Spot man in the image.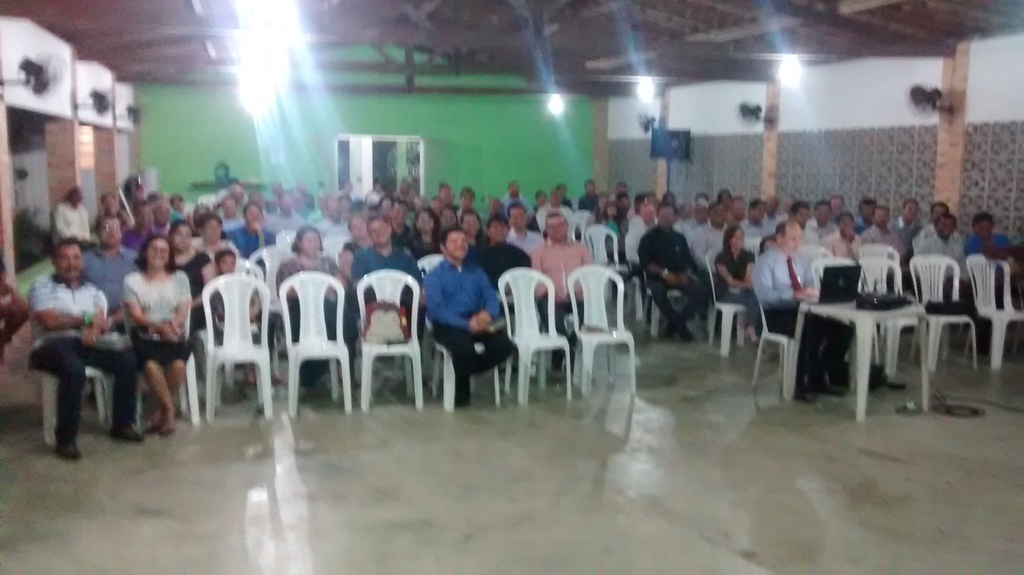
man found at [936,200,952,215].
